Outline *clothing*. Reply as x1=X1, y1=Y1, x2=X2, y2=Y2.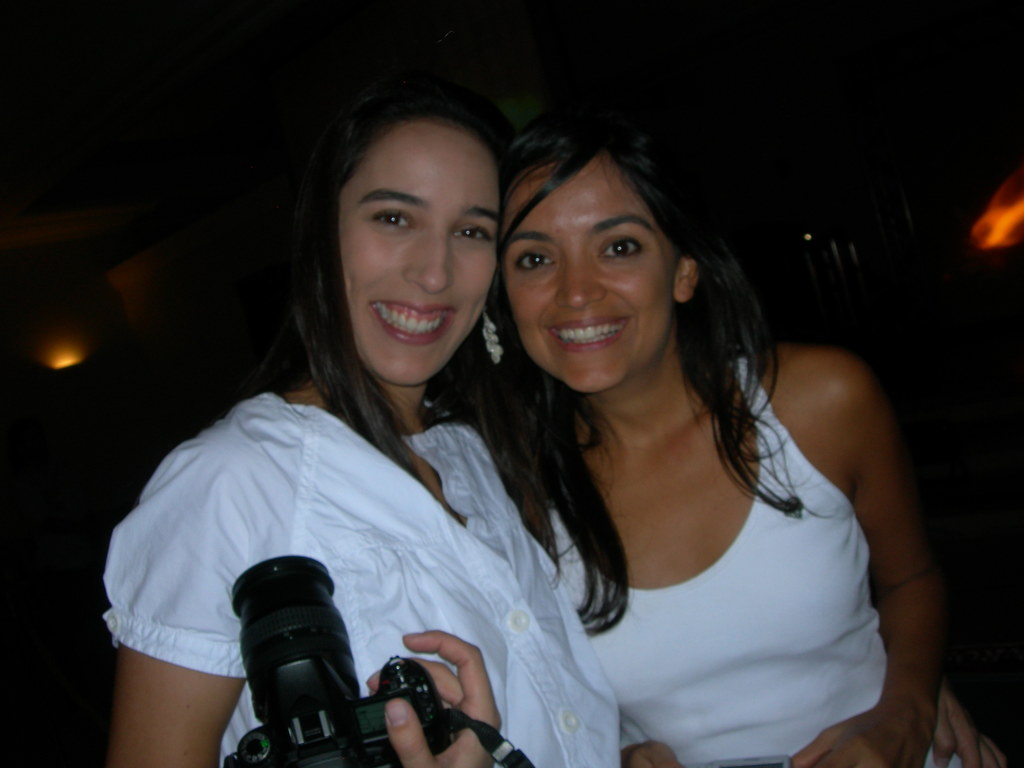
x1=112, y1=384, x2=627, y2=767.
